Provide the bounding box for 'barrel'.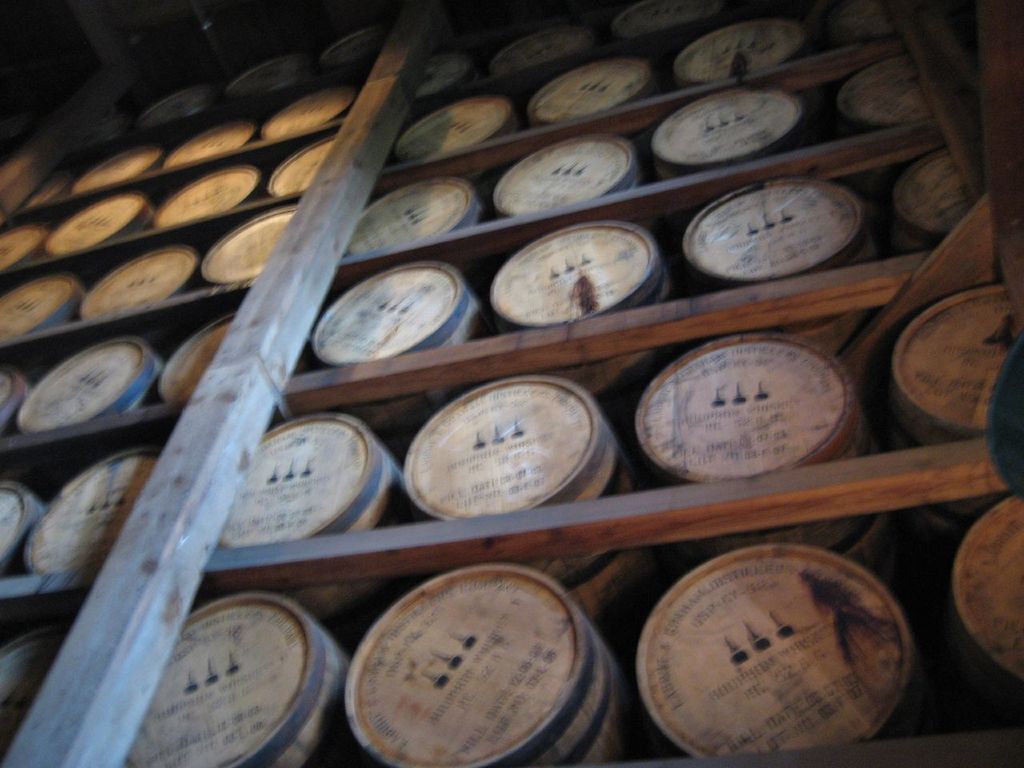
x1=154, y1=302, x2=253, y2=411.
